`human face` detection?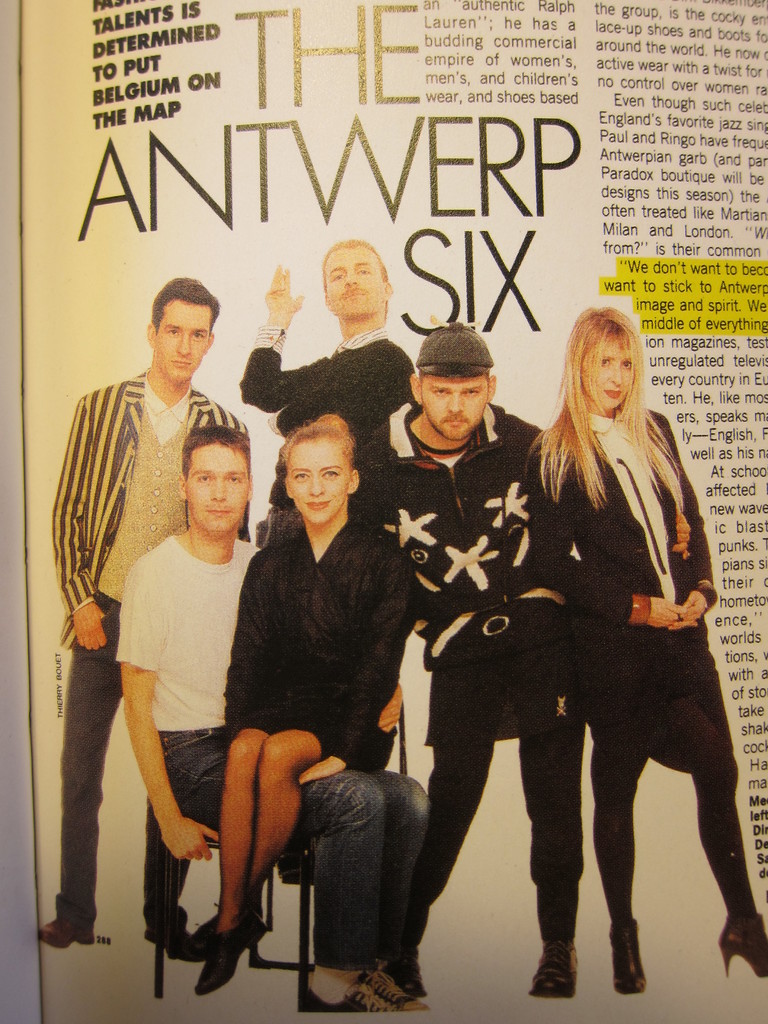
bbox=[154, 303, 210, 377]
